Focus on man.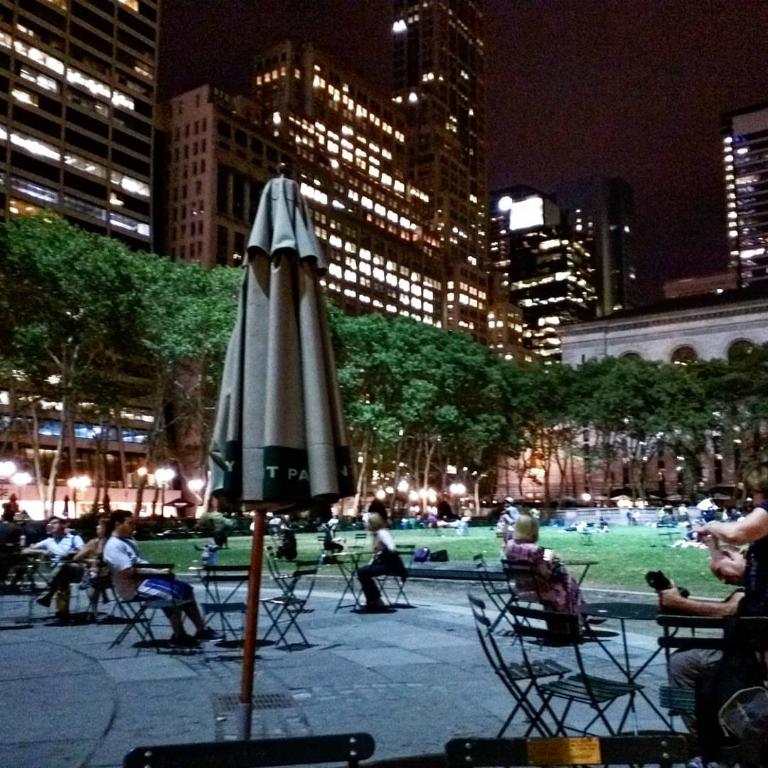
Focused at select_region(660, 546, 747, 734).
